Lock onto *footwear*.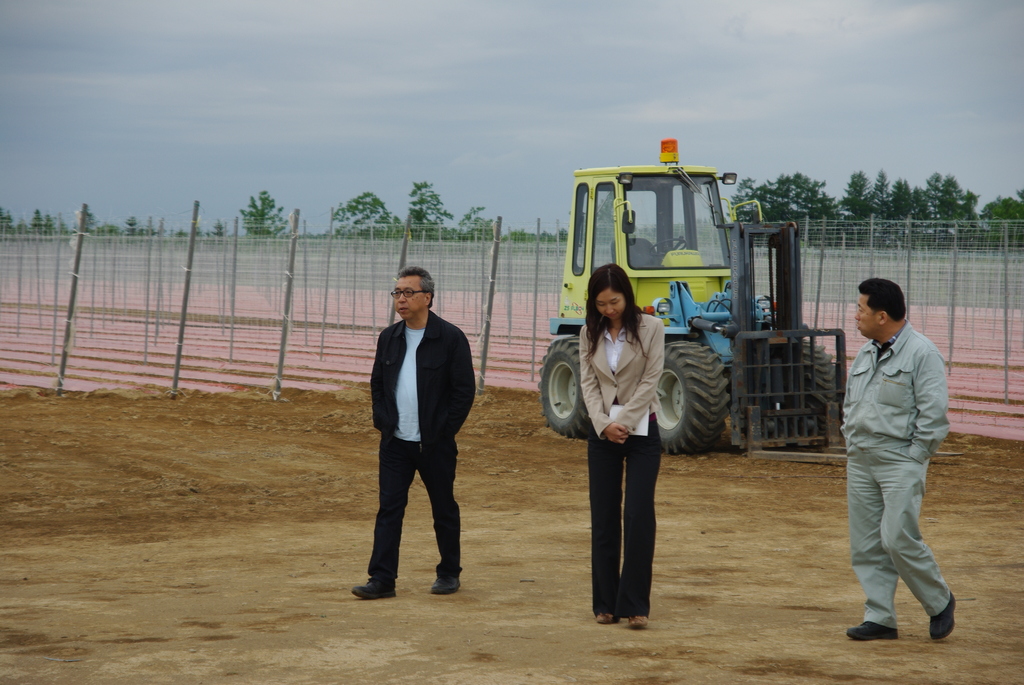
Locked: crop(599, 611, 621, 623).
